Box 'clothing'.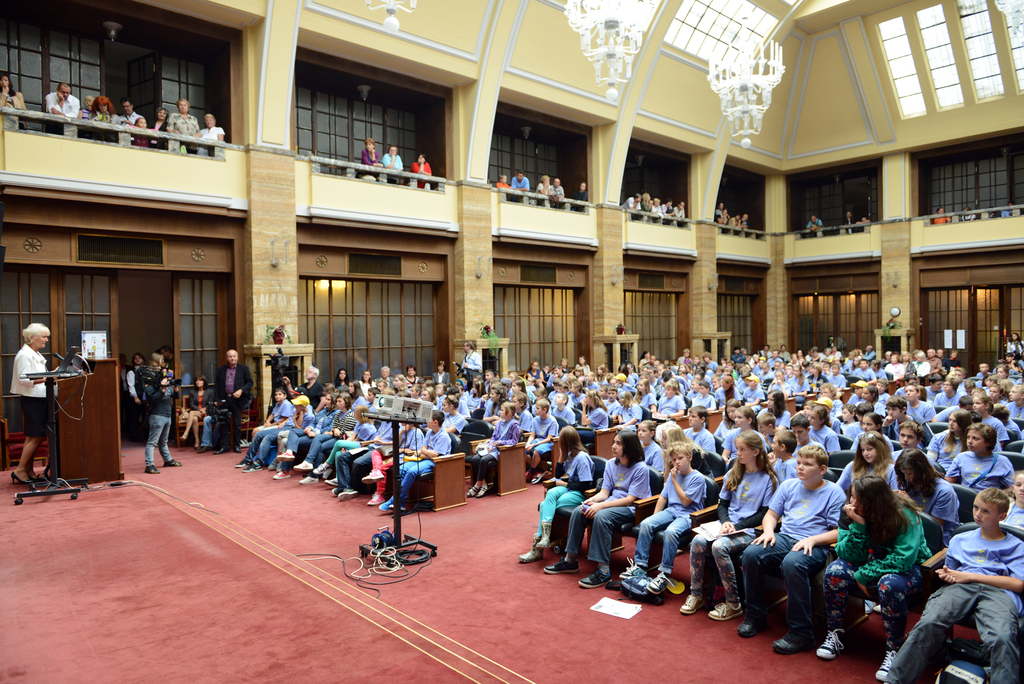
detection(363, 152, 384, 165).
